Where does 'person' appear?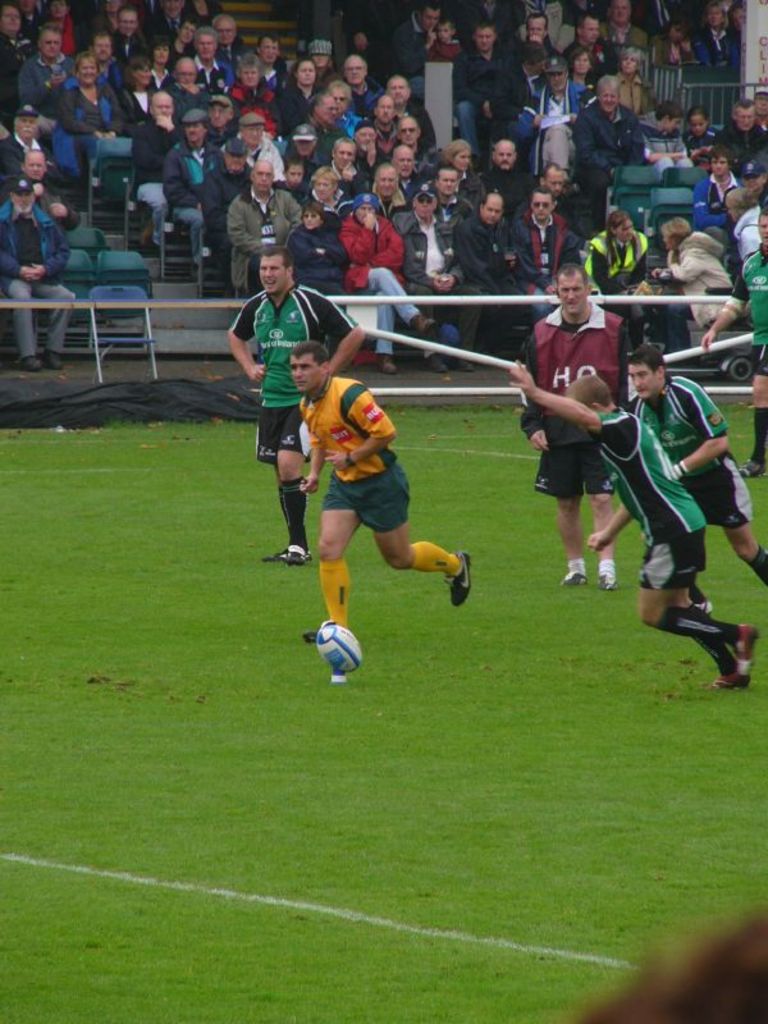
Appears at locate(445, 140, 476, 186).
